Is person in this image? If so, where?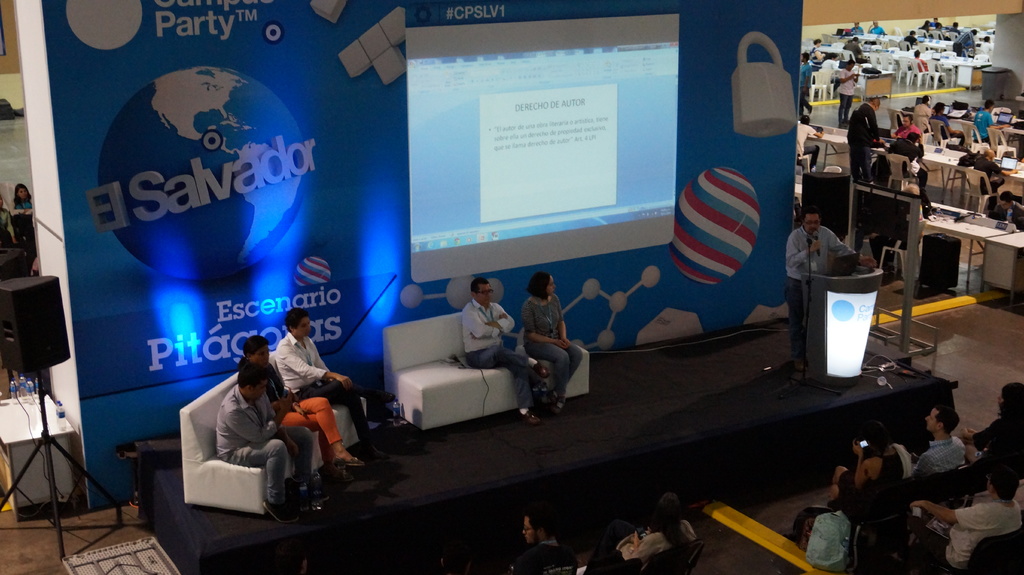
Yes, at x1=788, y1=469, x2=867, y2=574.
